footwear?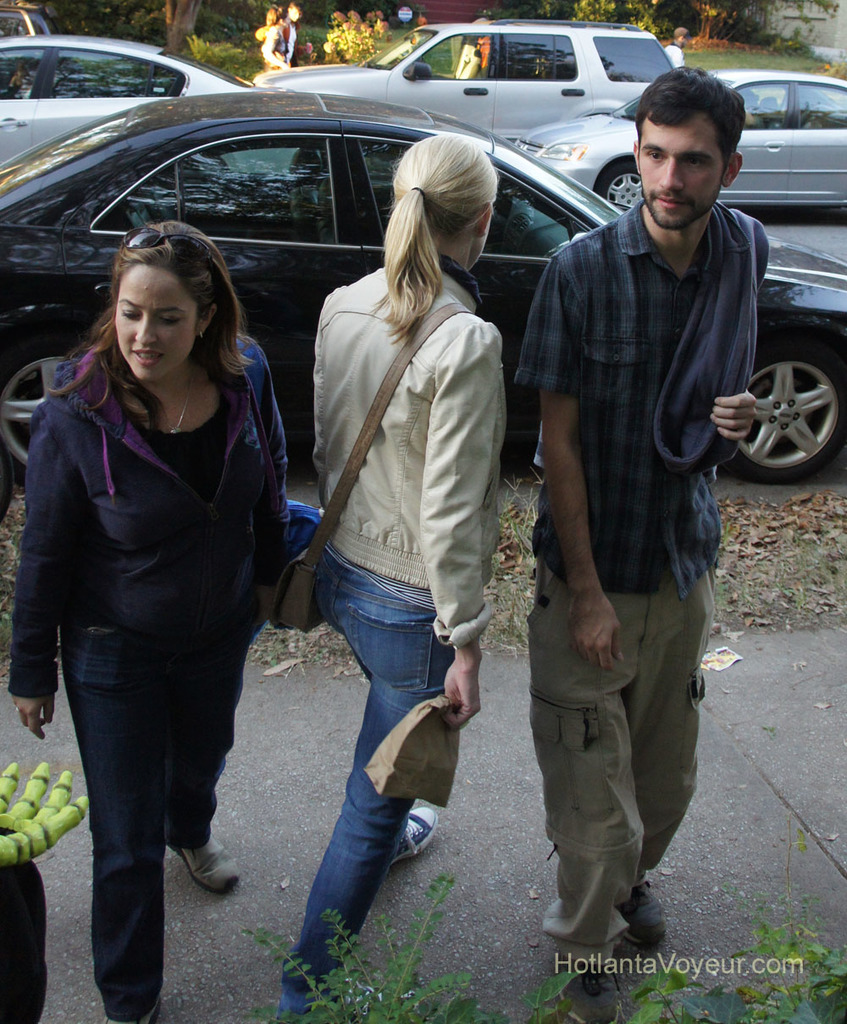
pyautogui.locateOnScreen(386, 804, 440, 862)
